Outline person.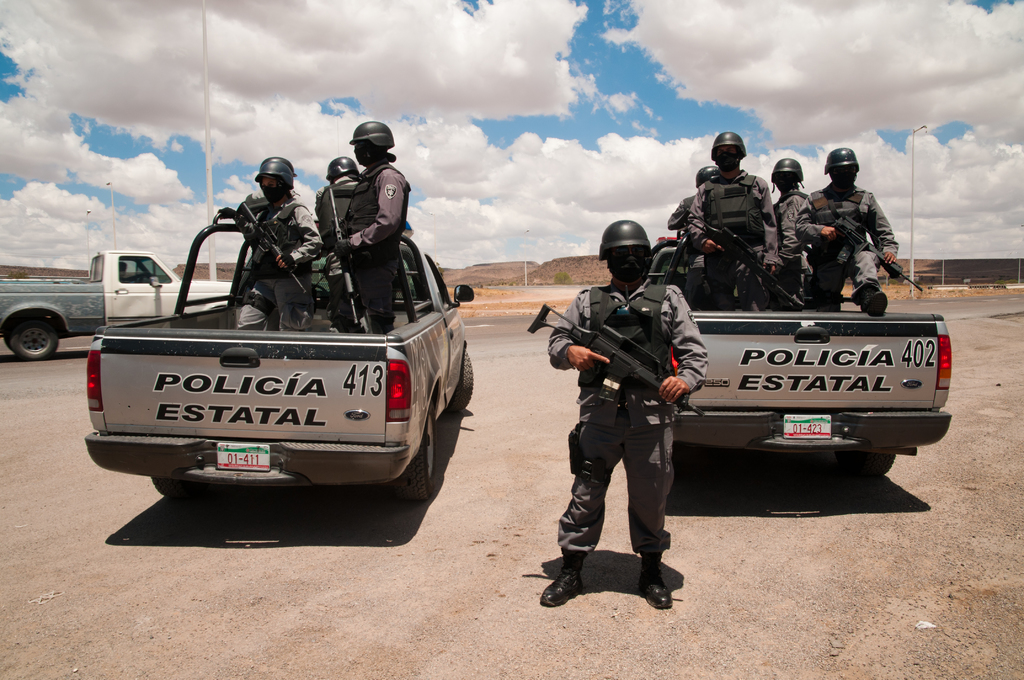
Outline: bbox(539, 218, 716, 606).
